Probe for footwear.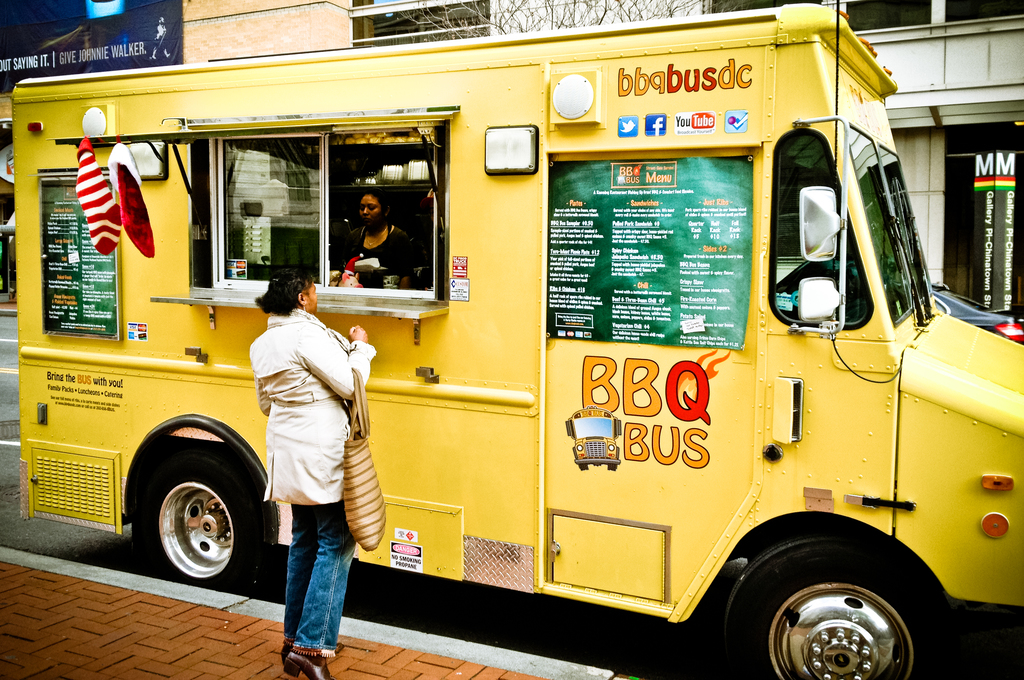
Probe result: BBox(281, 642, 290, 661).
